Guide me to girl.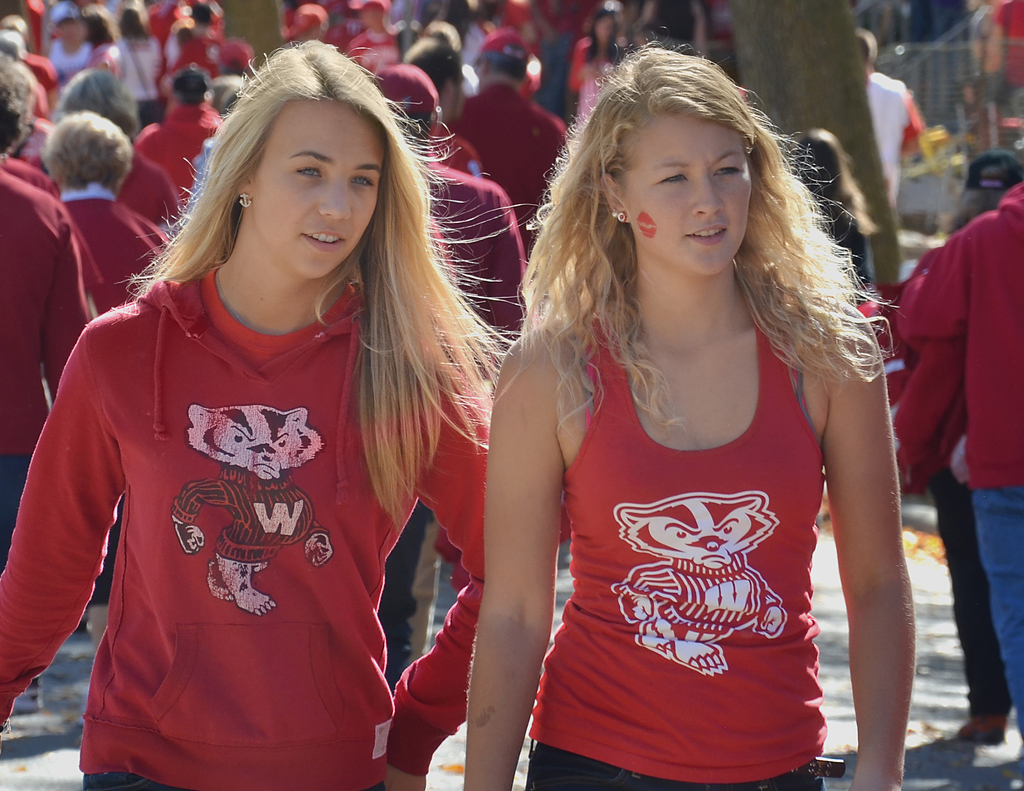
Guidance: [465,47,916,790].
